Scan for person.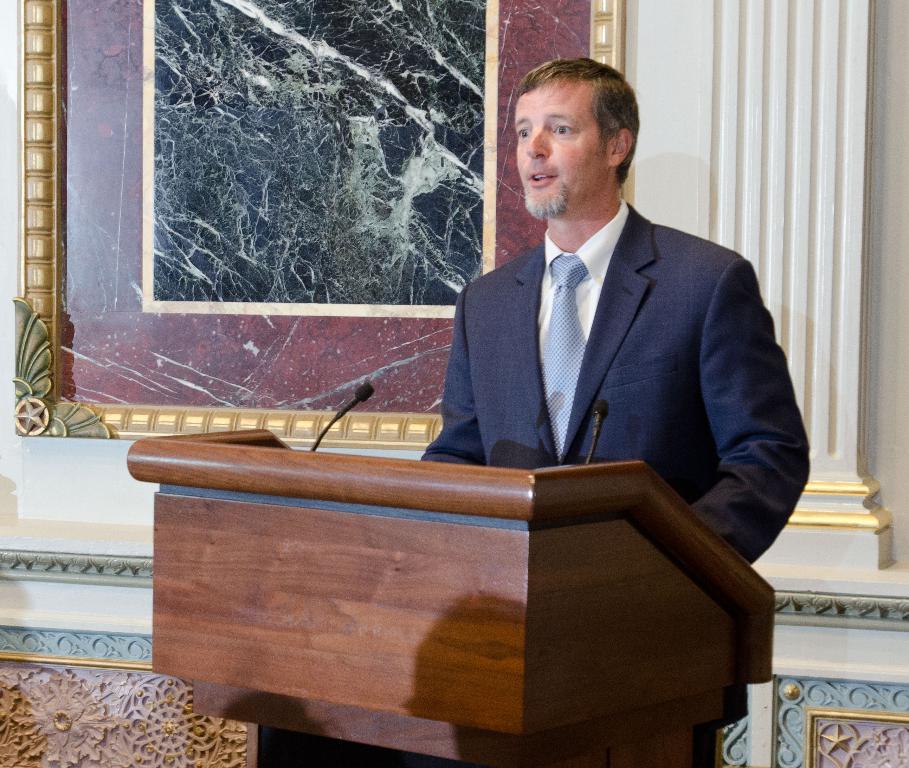
Scan result: 417 68 784 573.
